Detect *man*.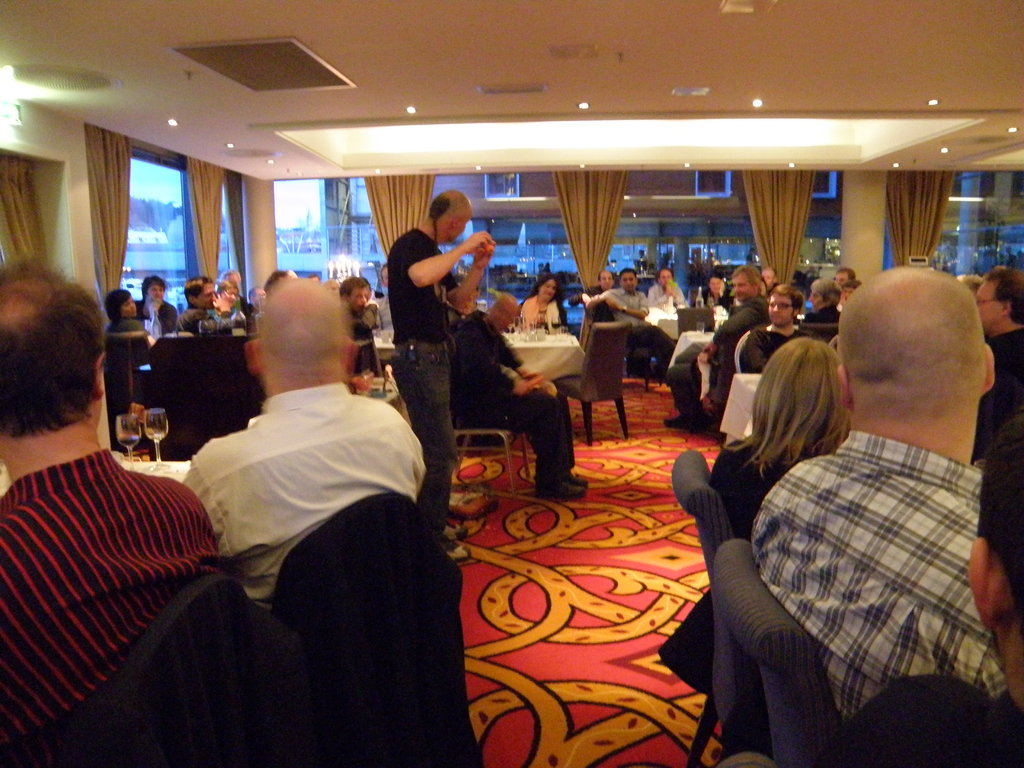
Detected at (left=744, top=265, right=1022, bottom=748).
